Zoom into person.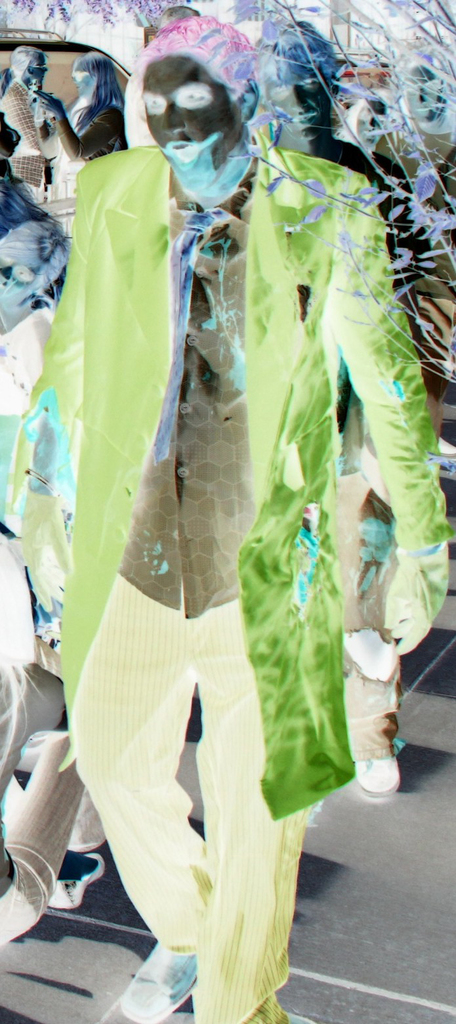
Zoom target: <box>18,12,455,1023</box>.
